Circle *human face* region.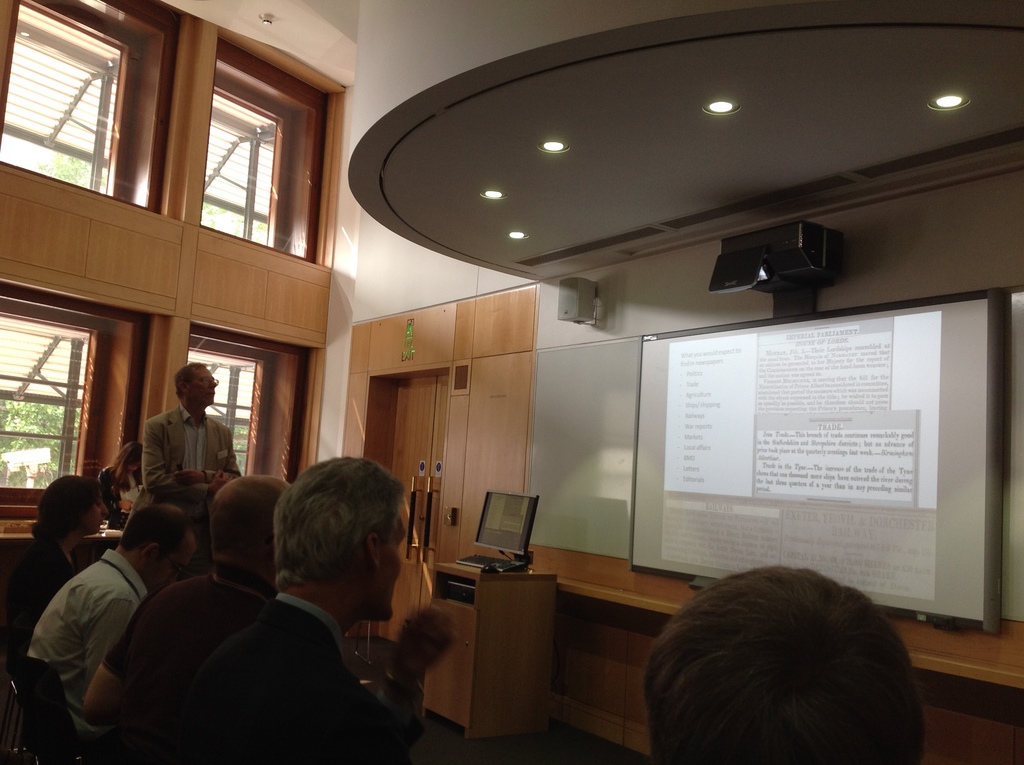
Region: (381,513,407,618).
